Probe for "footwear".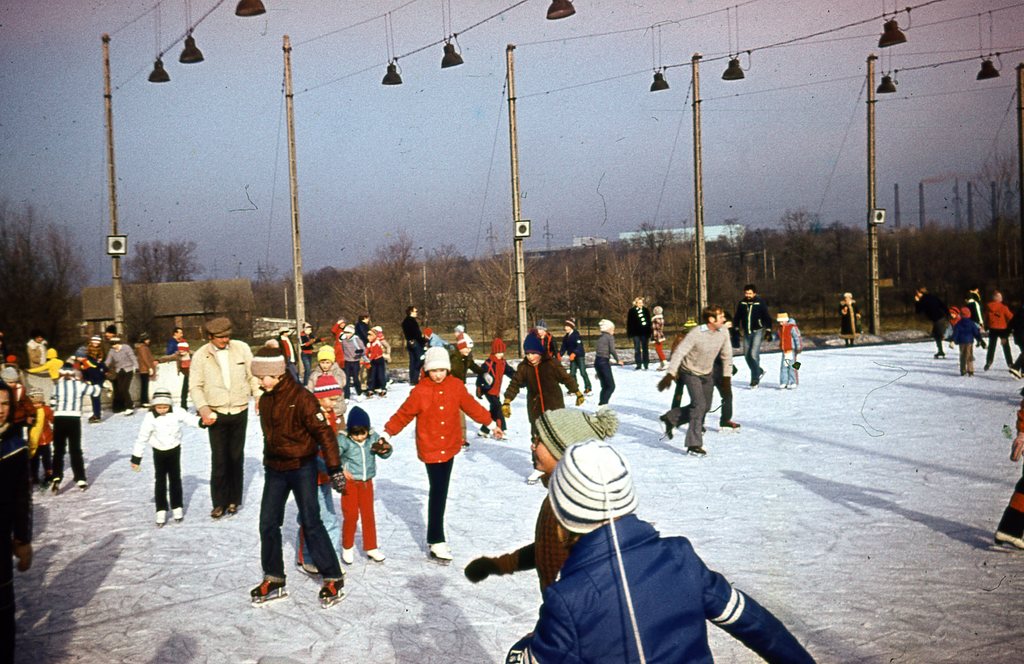
Probe result: Rect(361, 390, 377, 399).
